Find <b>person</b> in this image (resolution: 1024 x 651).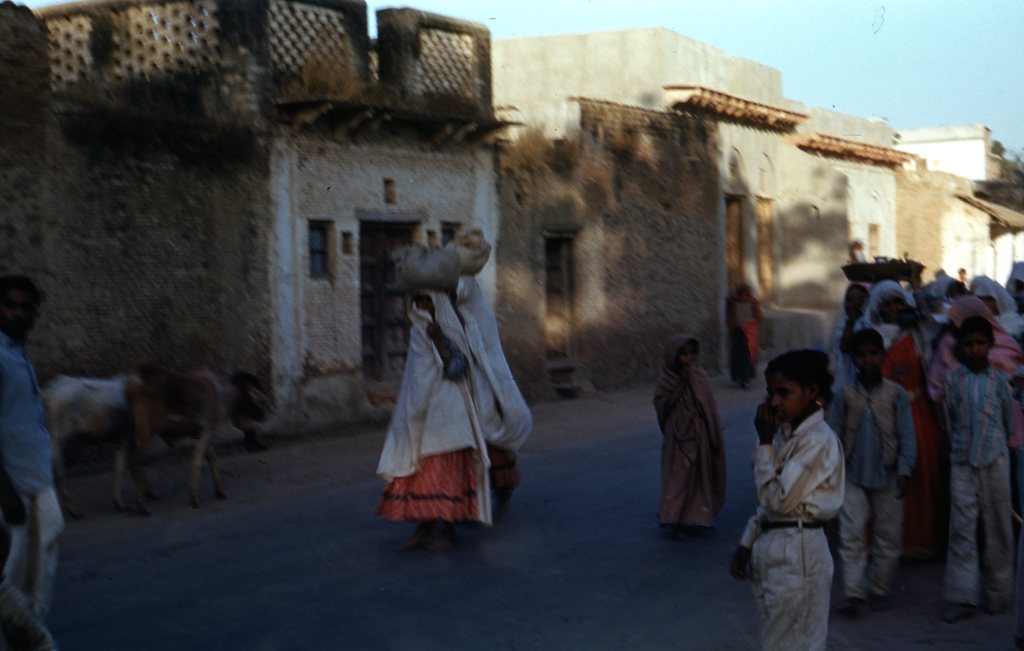
Rect(1003, 250, 1023, 310).
